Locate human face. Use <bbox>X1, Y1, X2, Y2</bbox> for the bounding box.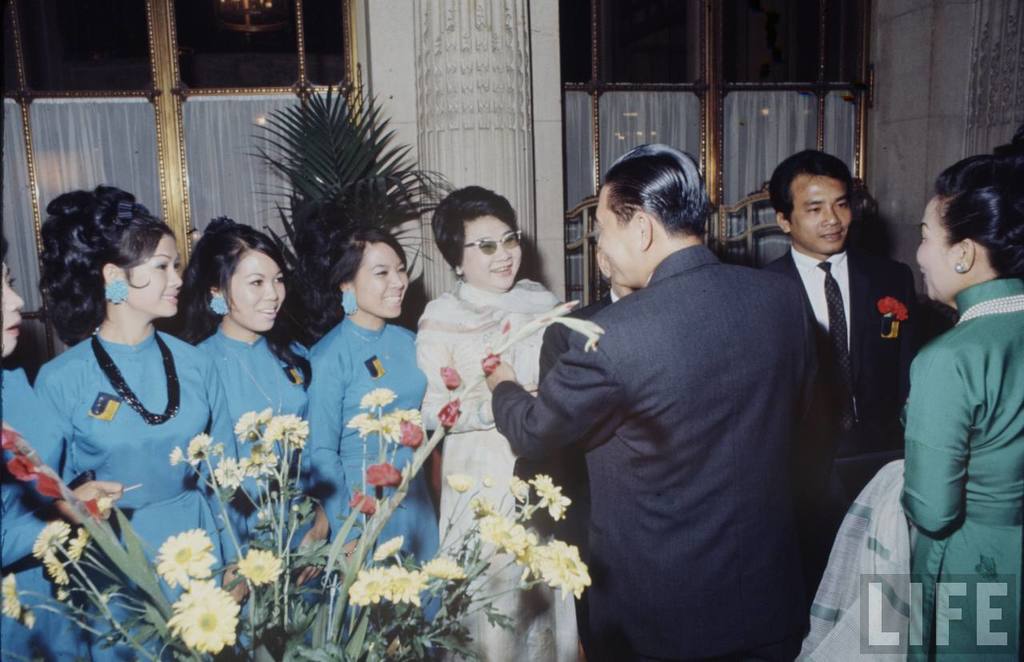
<bbox>131, 233, 184, 315</bbox>.
